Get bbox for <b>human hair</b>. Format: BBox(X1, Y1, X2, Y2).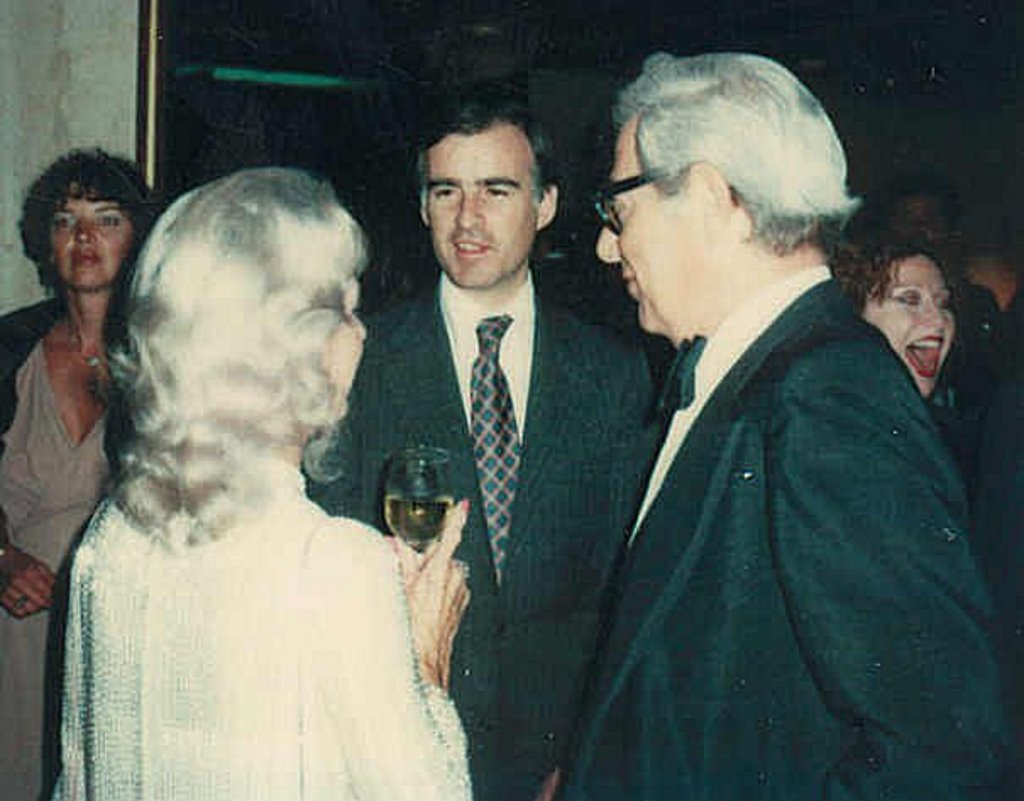
BBox(609, 52, 853, 286).
